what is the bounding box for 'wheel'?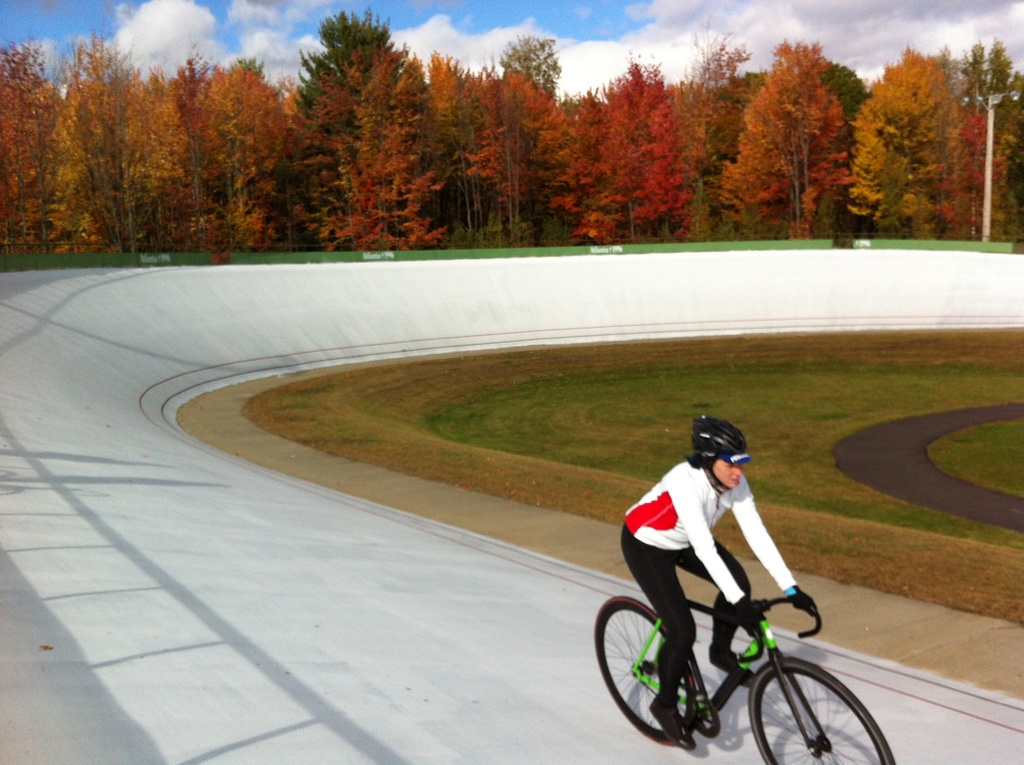
pyautogui.locateOnScreen(753, 662, 898, 764).
